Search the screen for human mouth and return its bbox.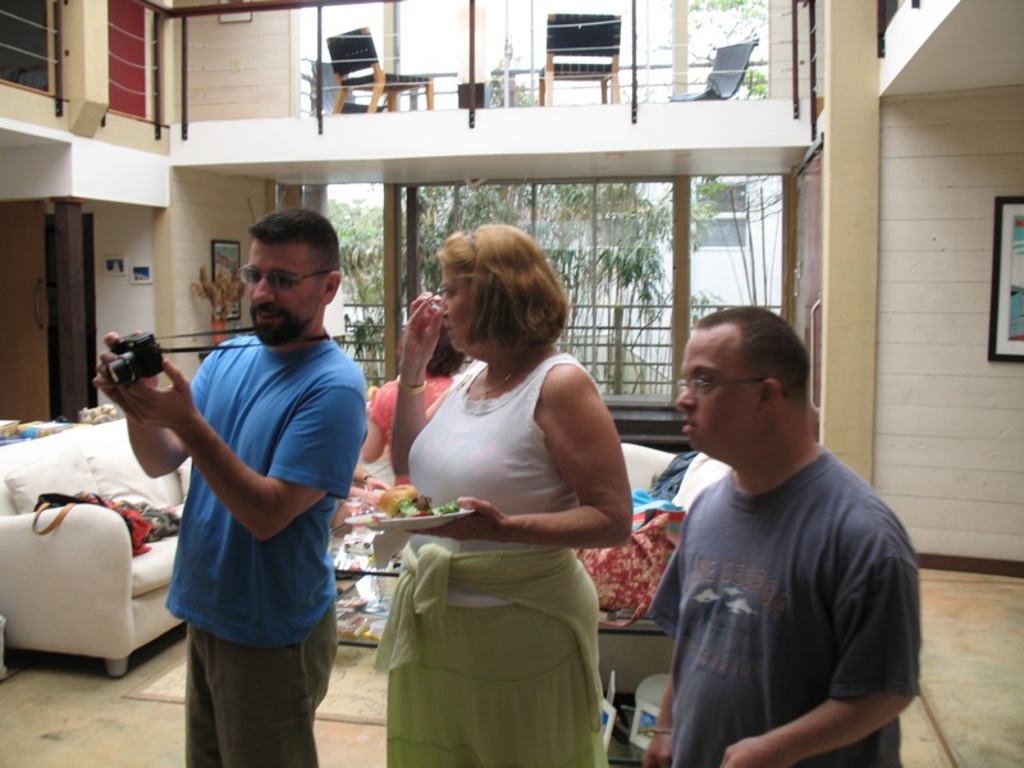
Found: x1=252 y1=312 x2=282 y2=324.
